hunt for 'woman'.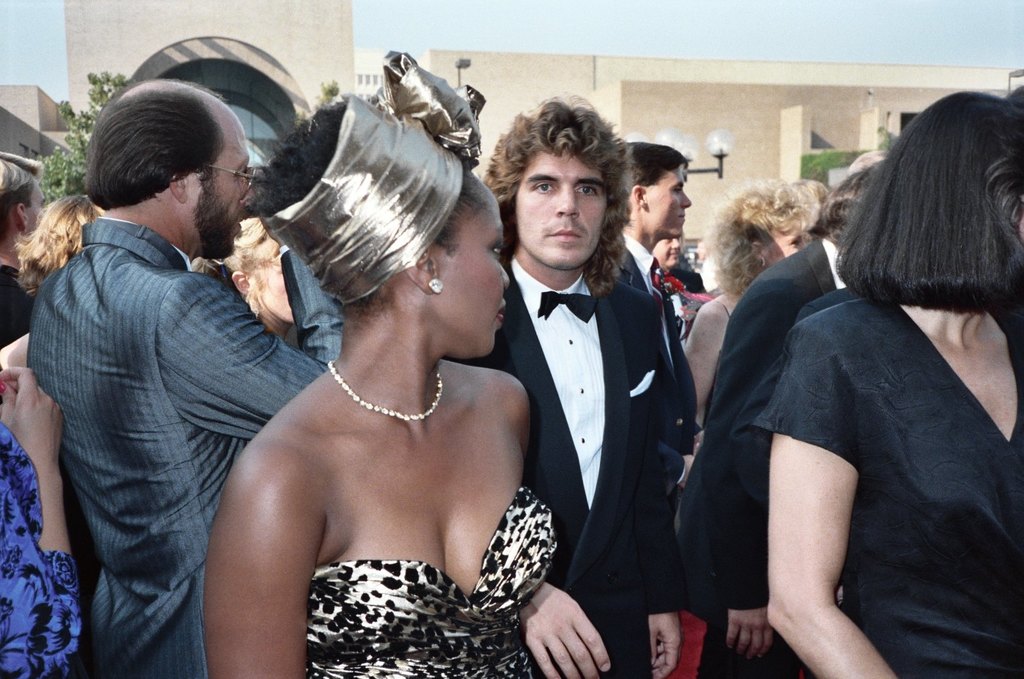
Hunted down at 0,360,82,678.
